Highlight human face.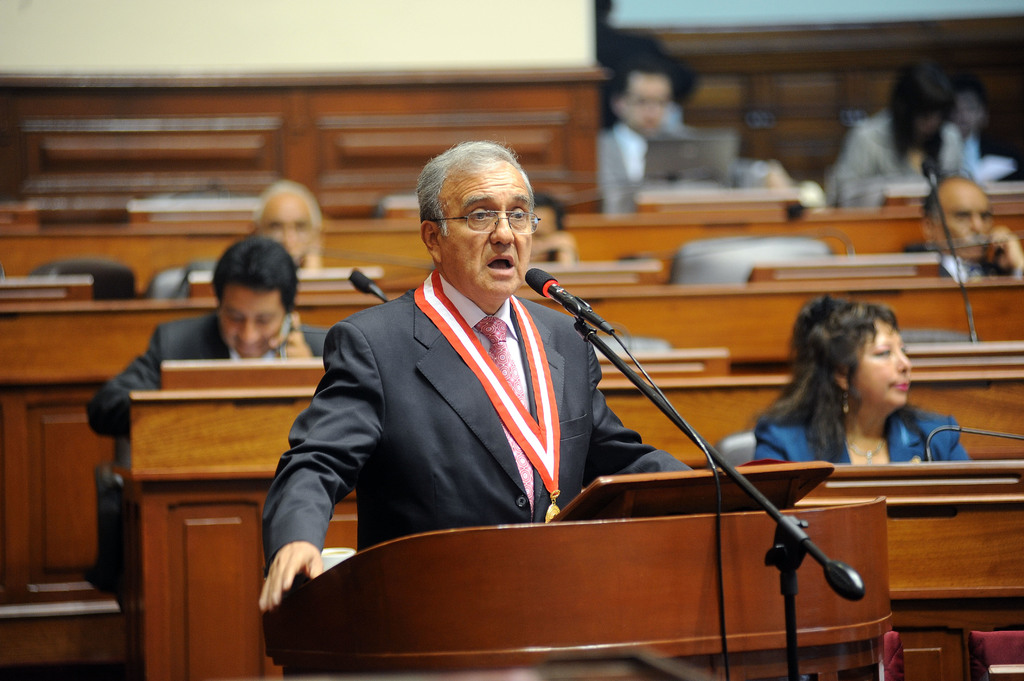
Highlighted region: l=853, t=323, r=908, b=412.
